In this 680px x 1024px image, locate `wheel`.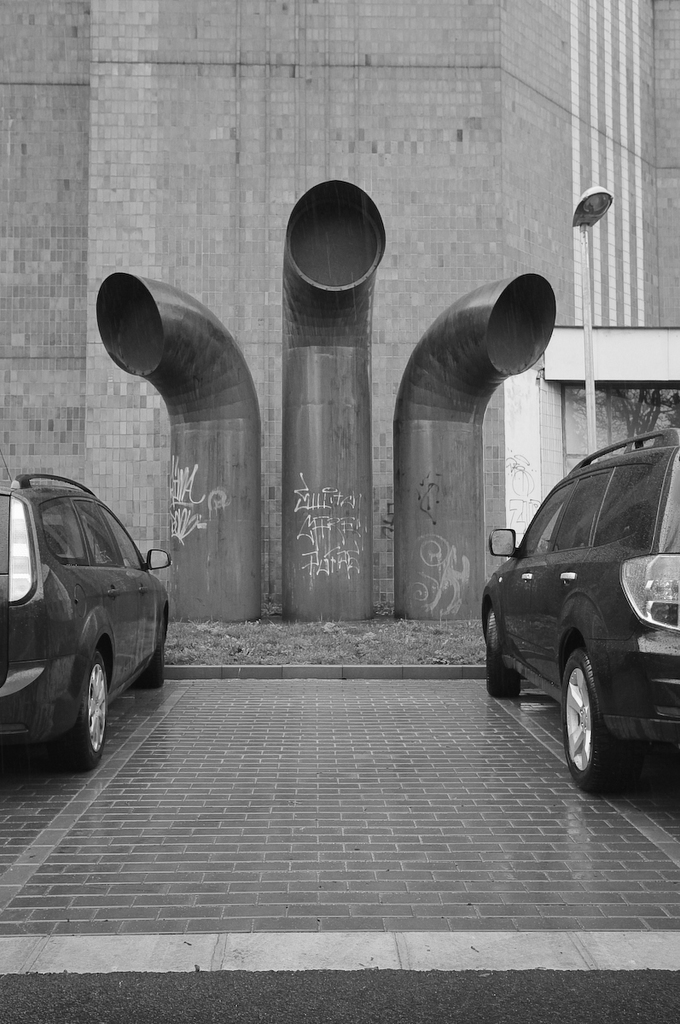
Bounding box: rect(572, 651, 644, 792).
